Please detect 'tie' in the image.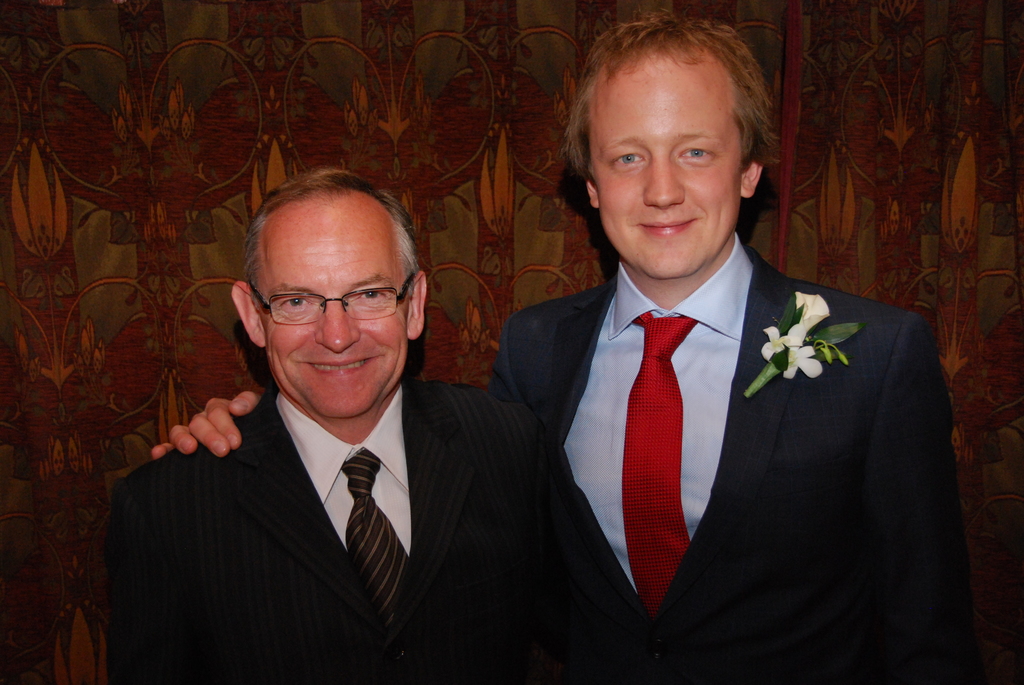
bbox=(336, 445, 417, 670).
